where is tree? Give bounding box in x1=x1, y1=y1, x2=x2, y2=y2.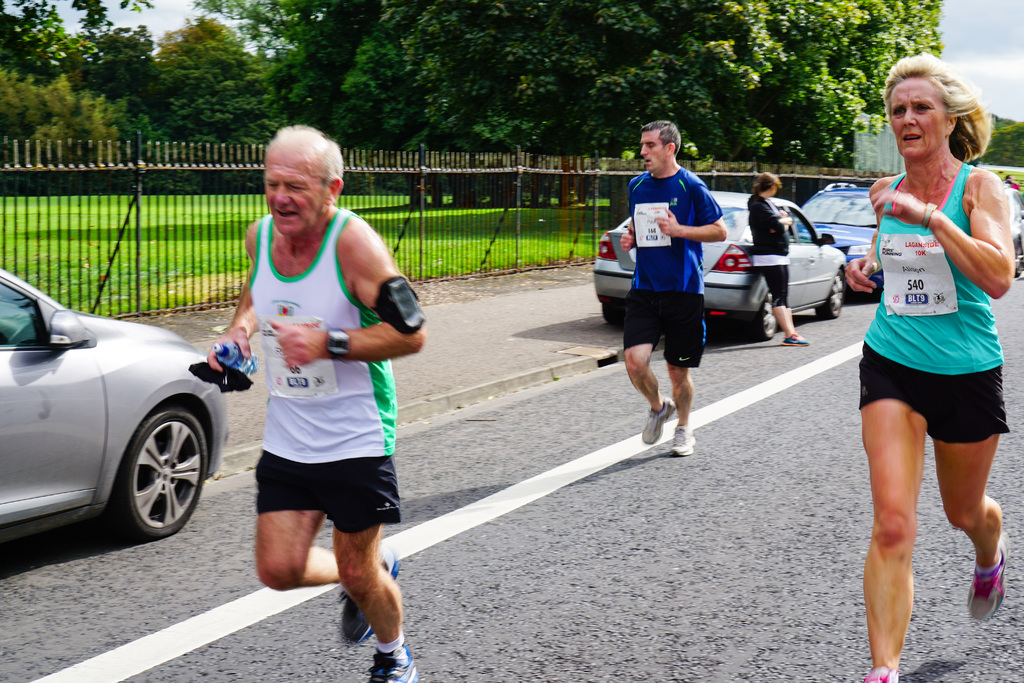
x1=184, y1=0, x2=399, y2=145.
